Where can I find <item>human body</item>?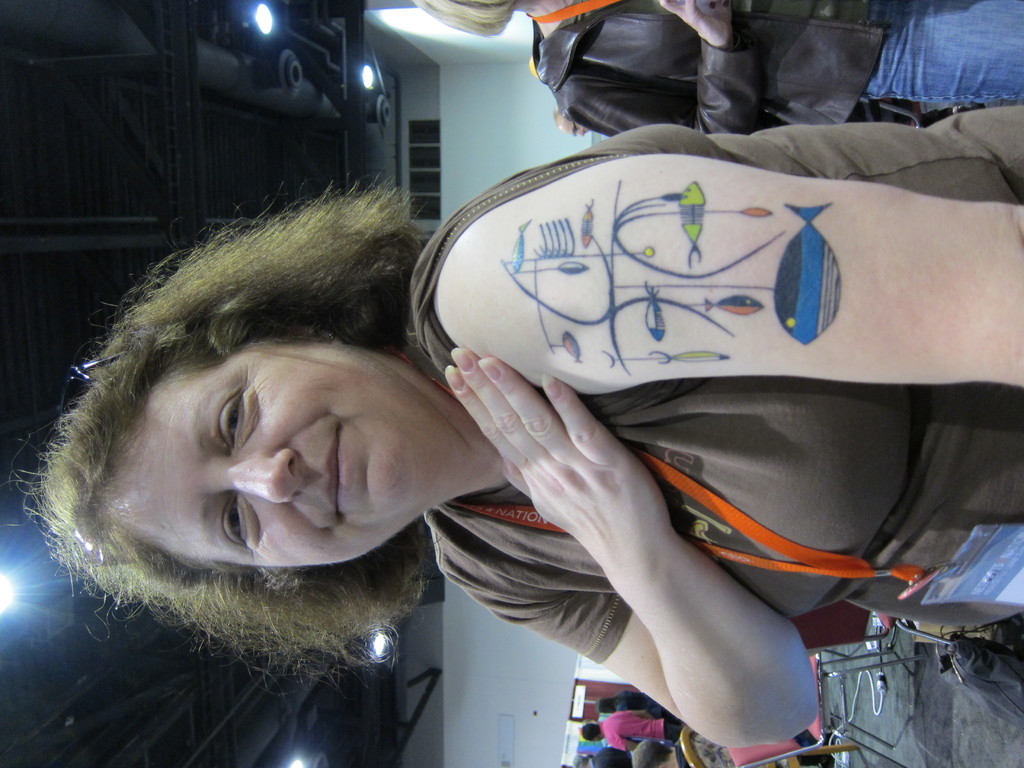
You can find it at Rect(596, 693, 663, 717).
